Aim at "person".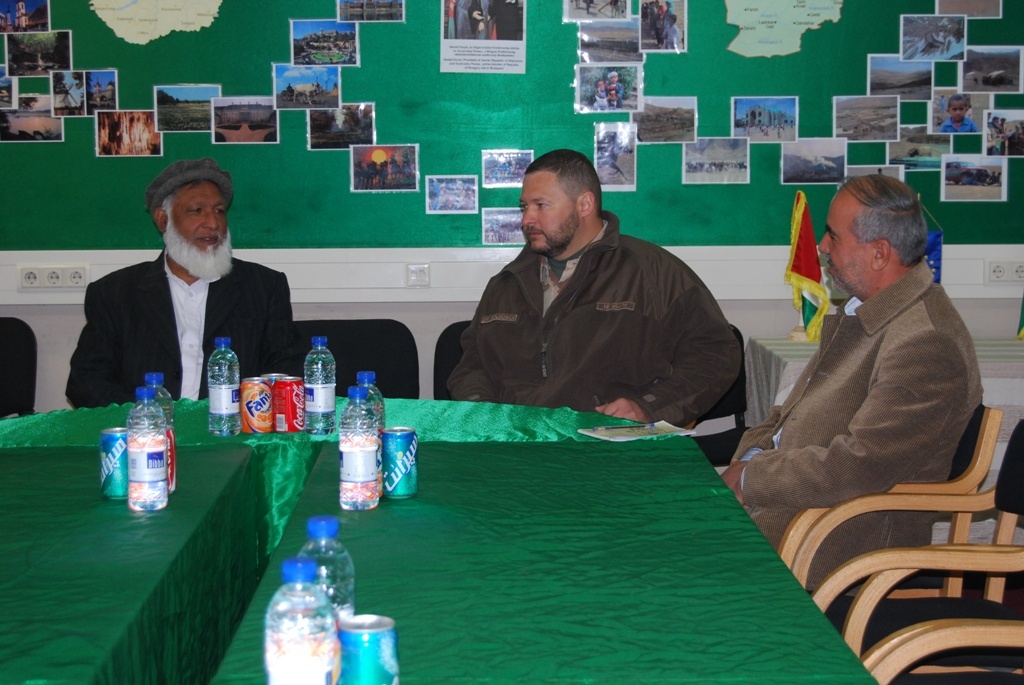
Aimed at bbox=(66, 71, 83, 115).
